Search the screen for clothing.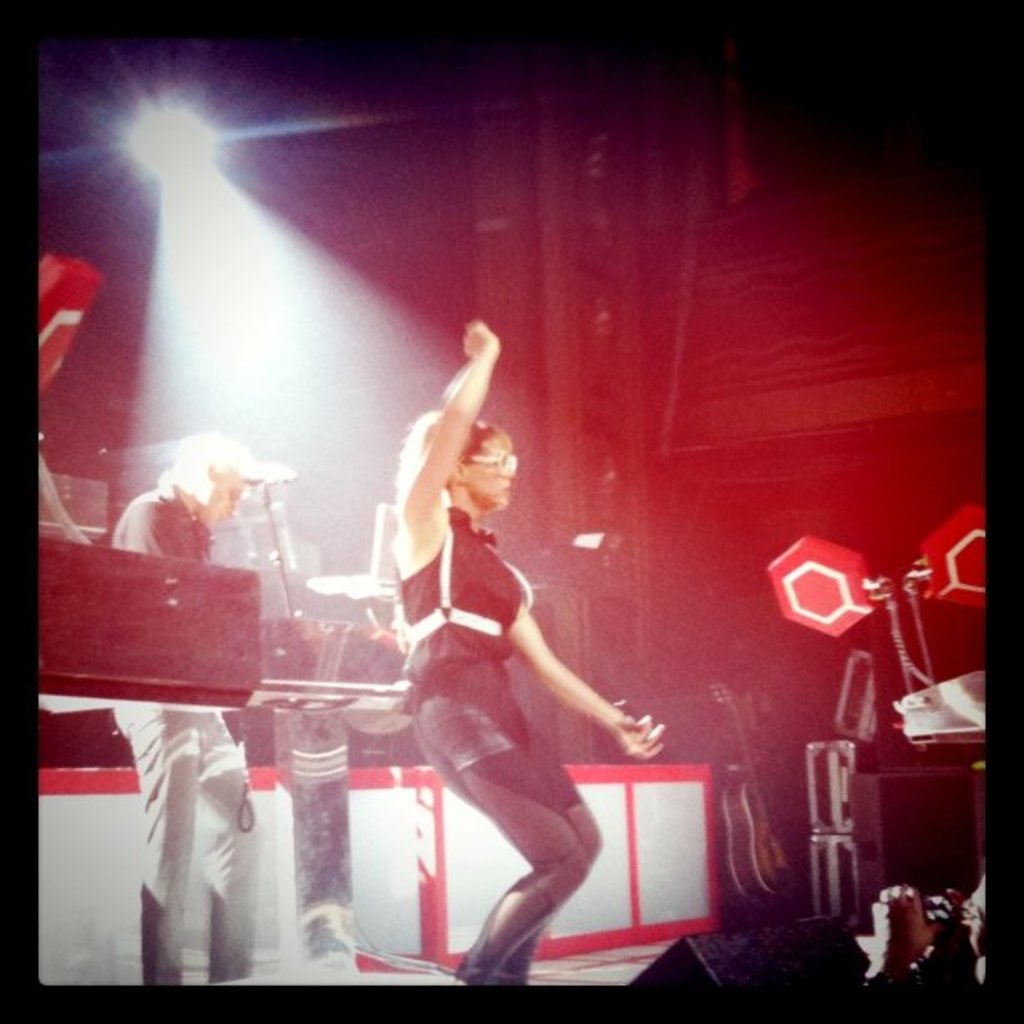
Found at [x1=112, y1=477, x2=214, y2=557].
